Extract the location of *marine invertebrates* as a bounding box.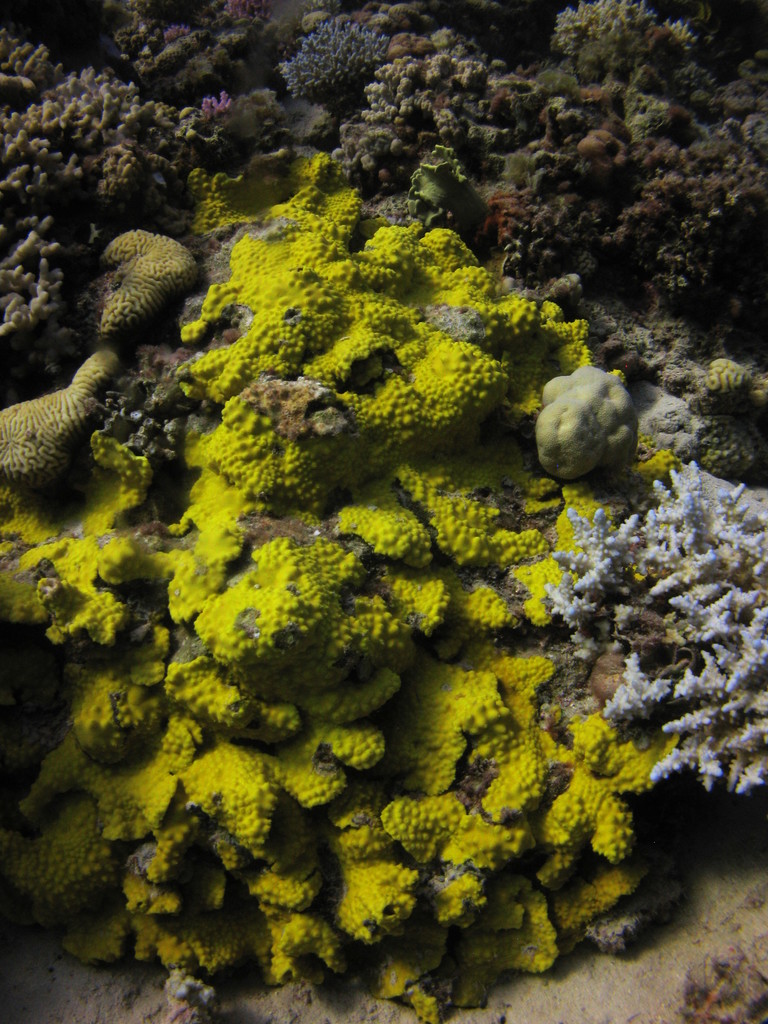
x1=534 y1=438 x2=767 y2=824.
